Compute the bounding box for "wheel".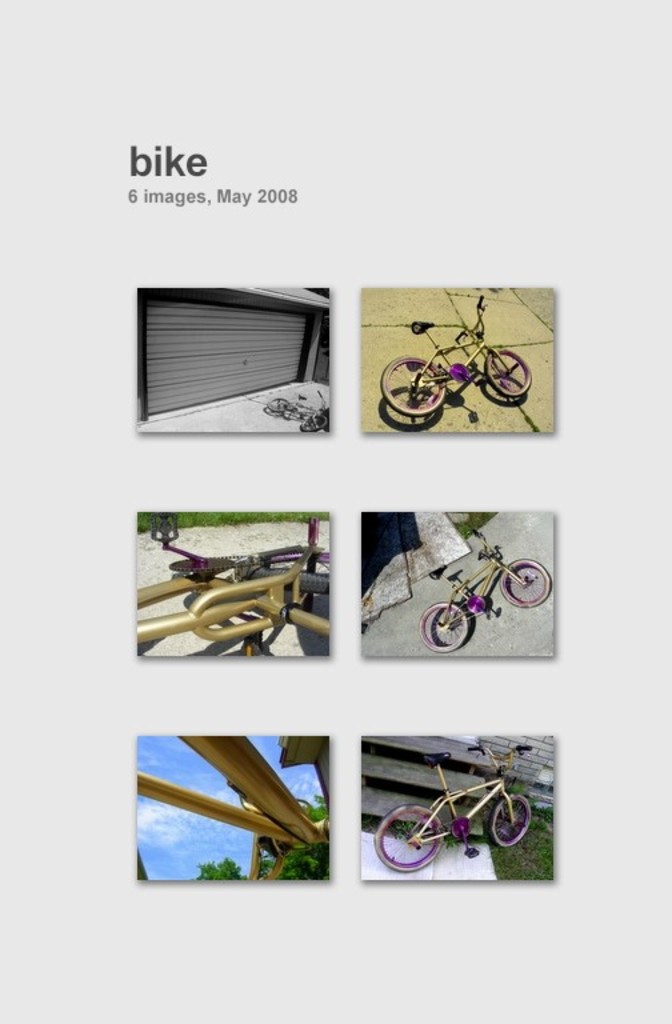
bbox=[487, 792, 533, 841].
